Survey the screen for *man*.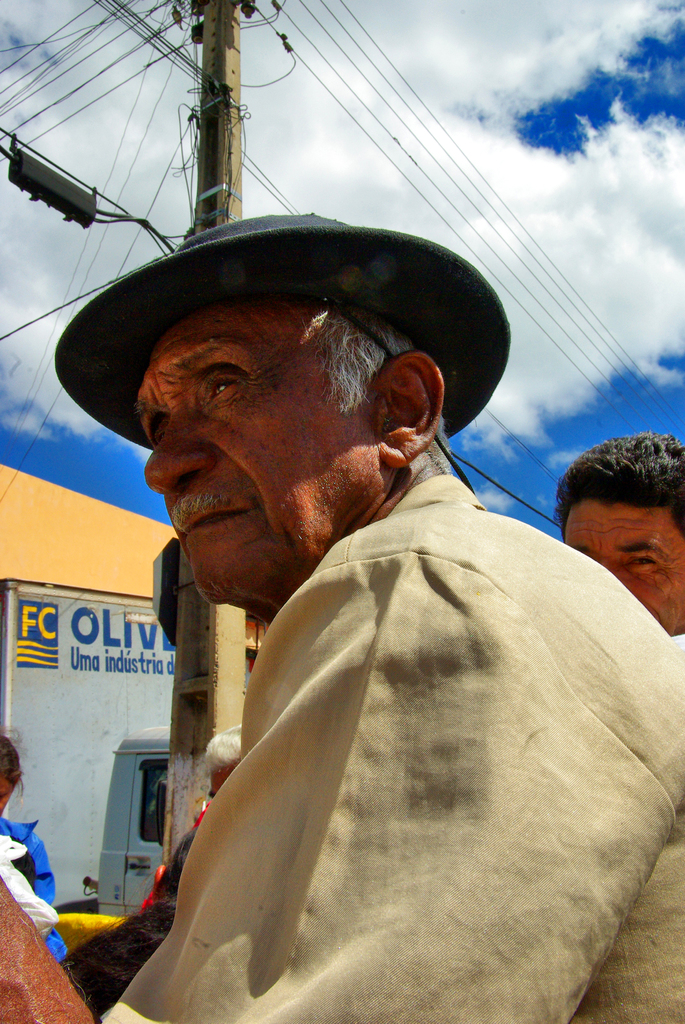
Survey found: (74,723,239,1023).
